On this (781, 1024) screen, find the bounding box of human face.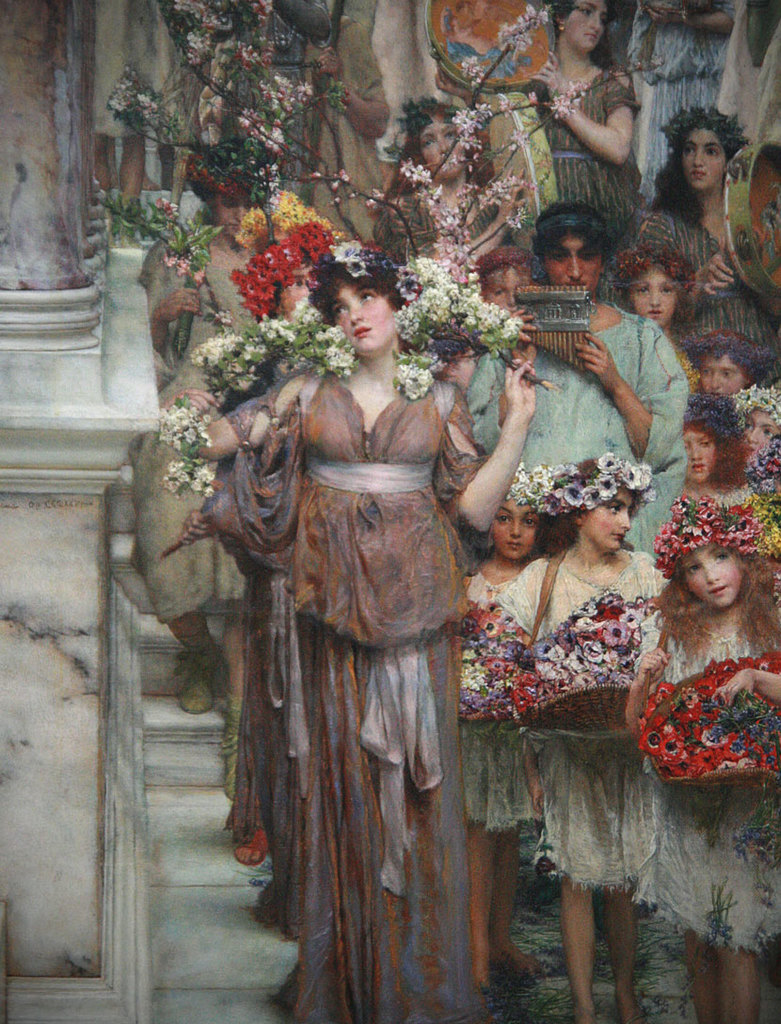
Bounding box: locate(680, 130, 728, 190).
